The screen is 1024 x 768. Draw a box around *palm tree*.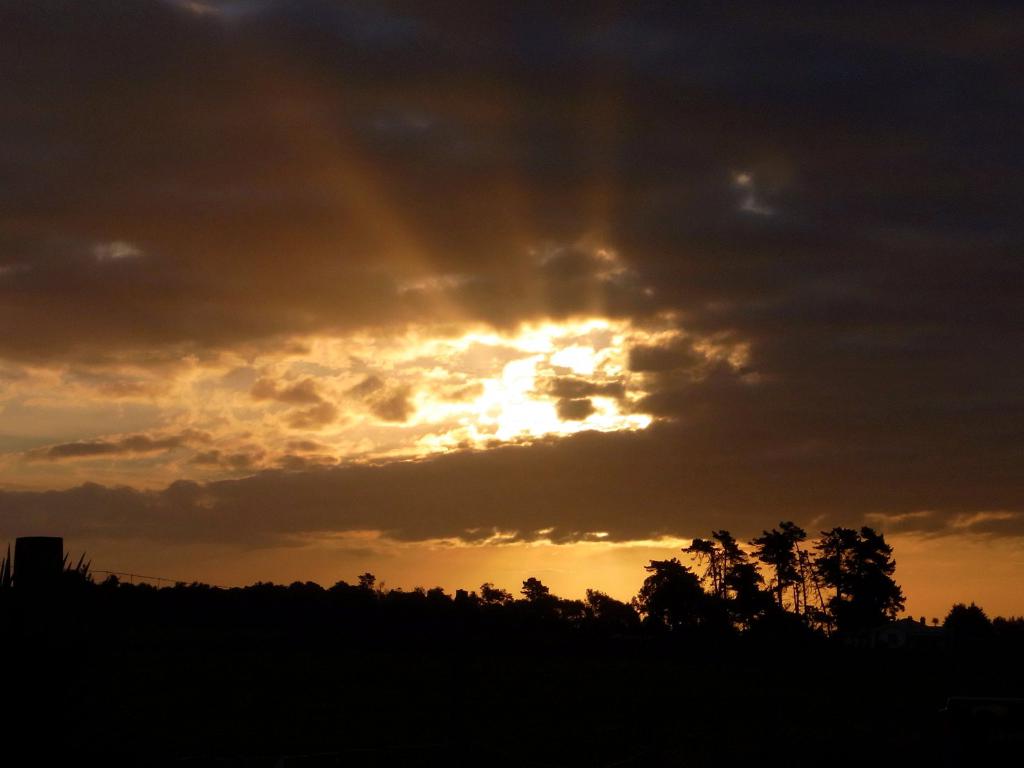
<box>801,514,850,688</box>.
